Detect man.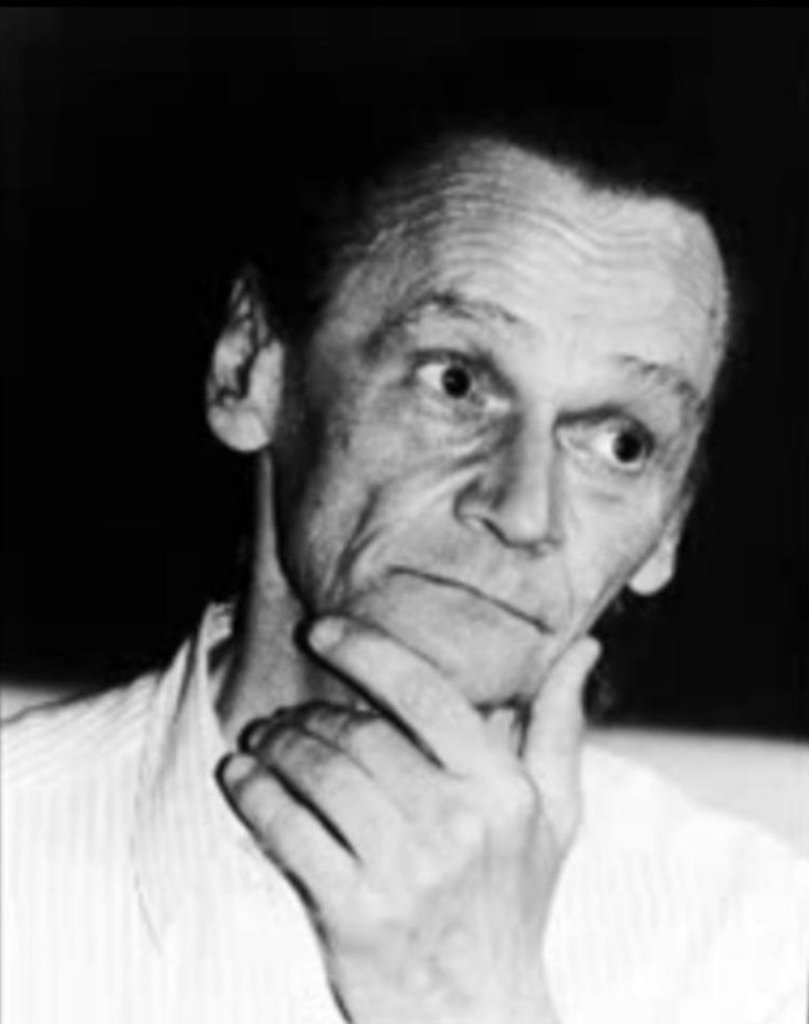
Detected at <bbox>0, 125, 808, 1023</bbox>.
